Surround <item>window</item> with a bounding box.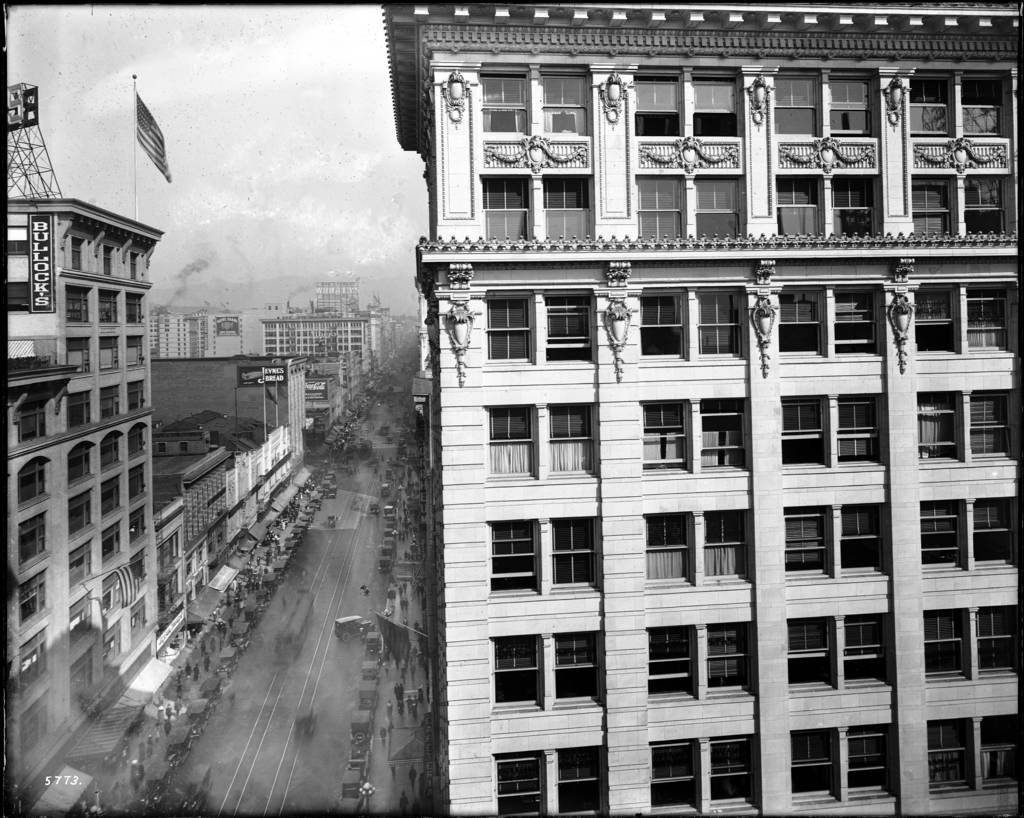
box(100, 523, 124, 569).
